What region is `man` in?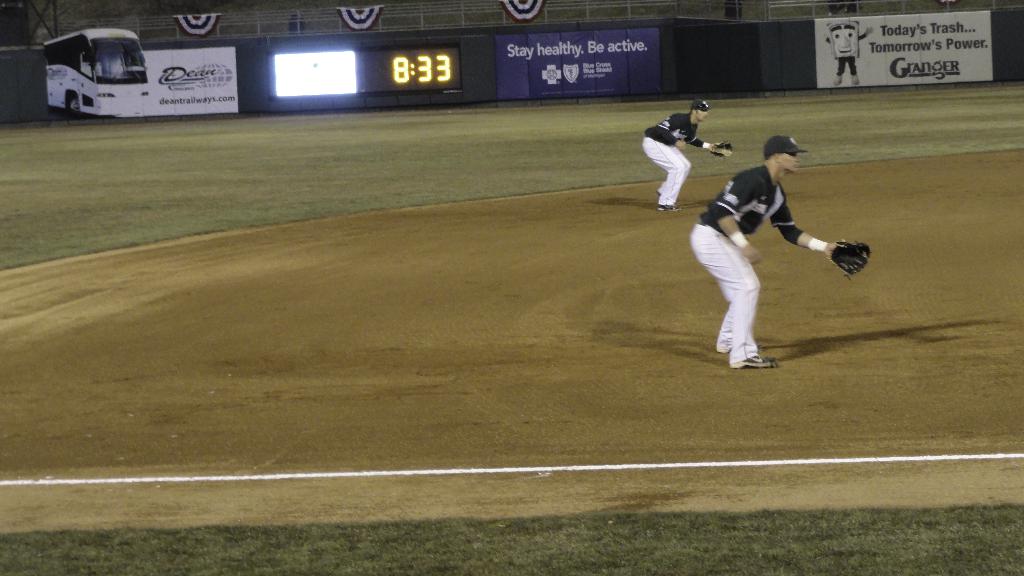
crop(643, 101, 732, 210).
